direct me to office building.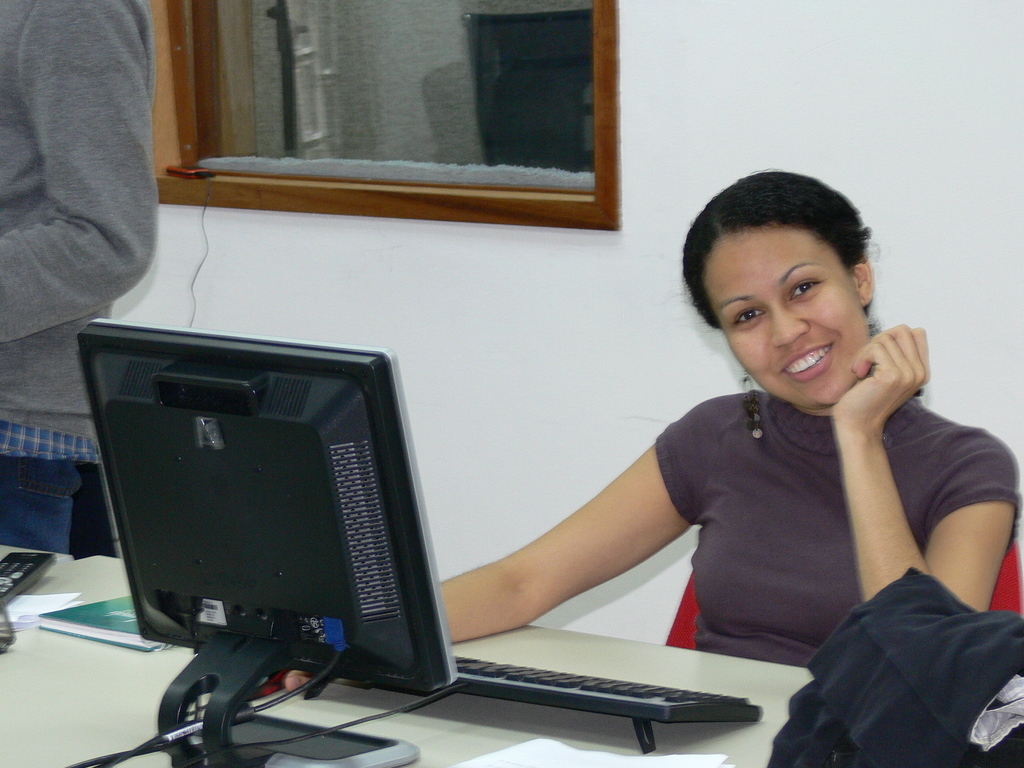
Direction: <box>0,81,948,767</box>.
